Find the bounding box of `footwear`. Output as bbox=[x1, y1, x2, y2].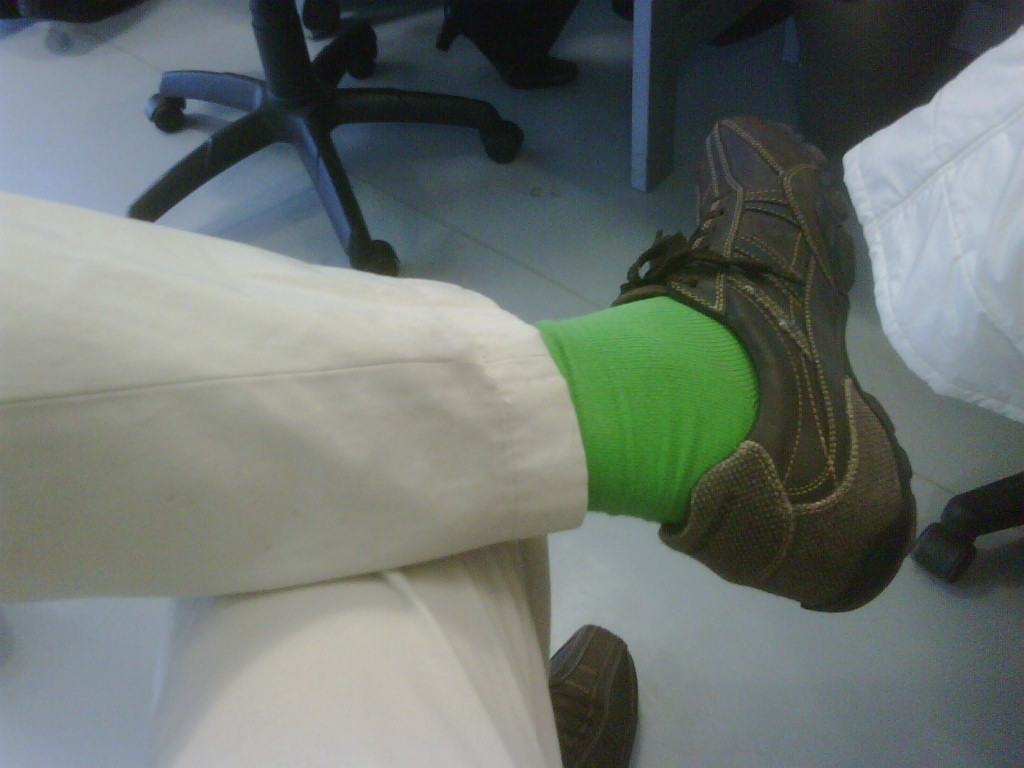
bbox=[547, 616, 639, 767].
